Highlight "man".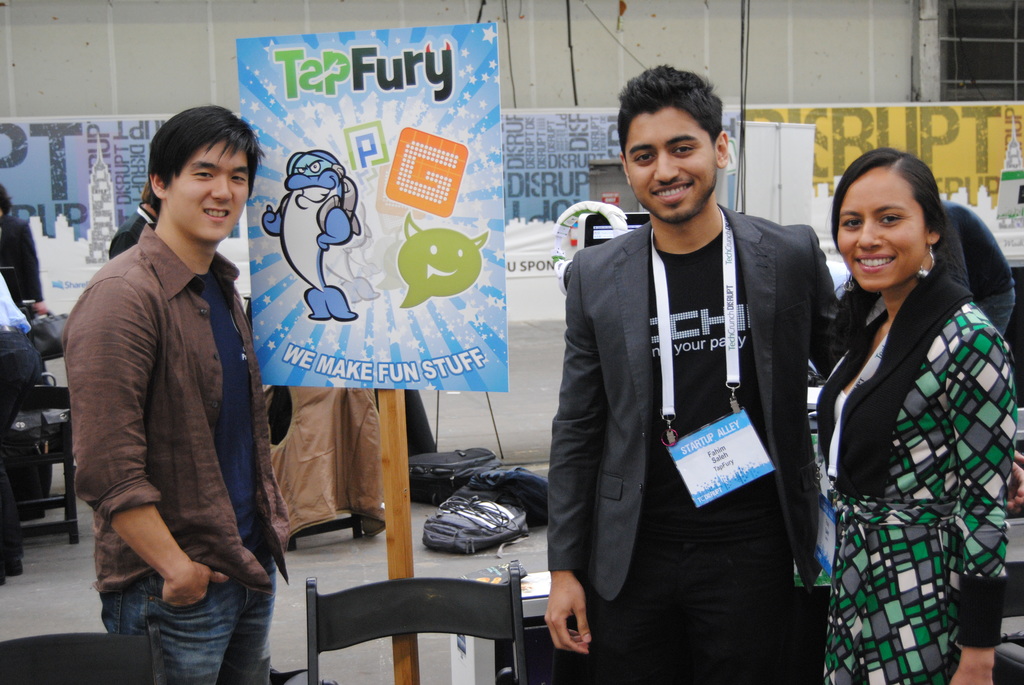
Highlighted region: [x1=63, y1=105, x2=294, y2=684].
